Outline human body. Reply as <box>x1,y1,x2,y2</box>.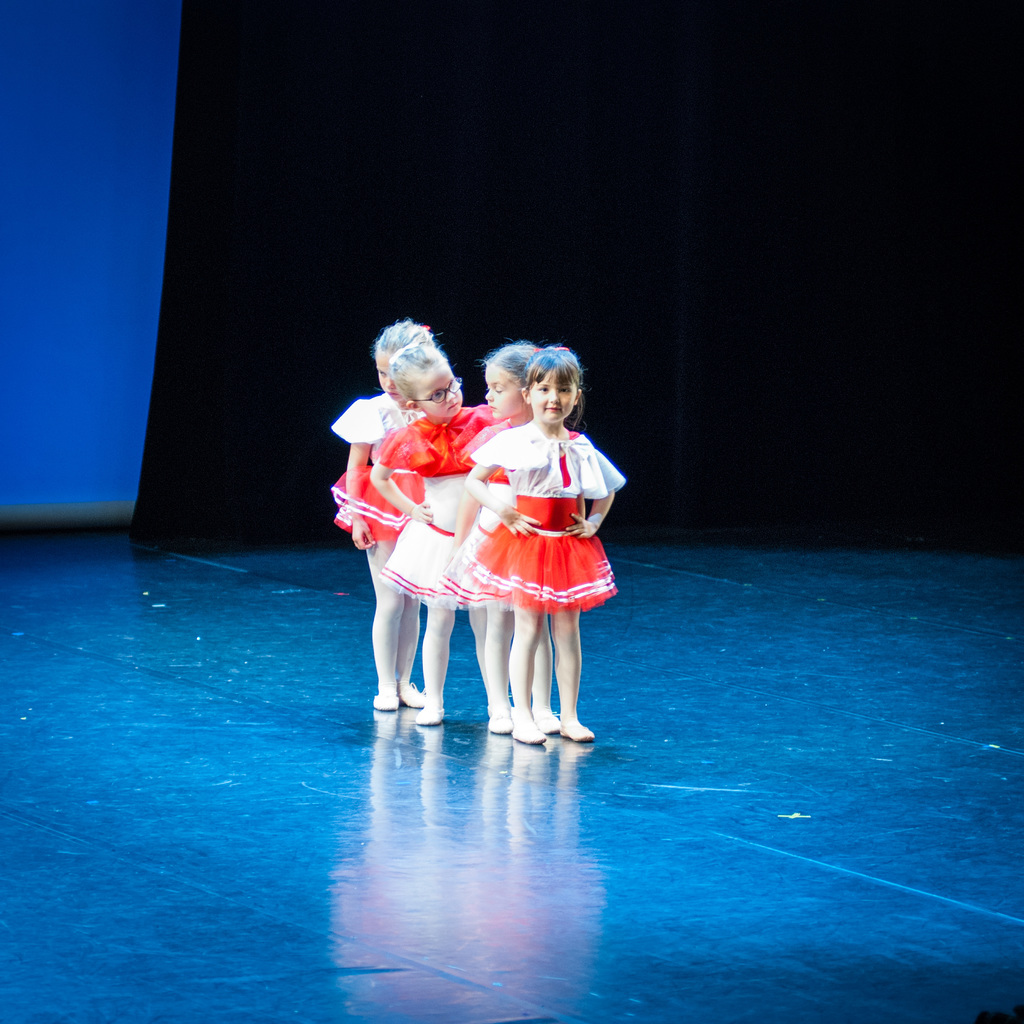
<box>463,414,561,734</box>.
